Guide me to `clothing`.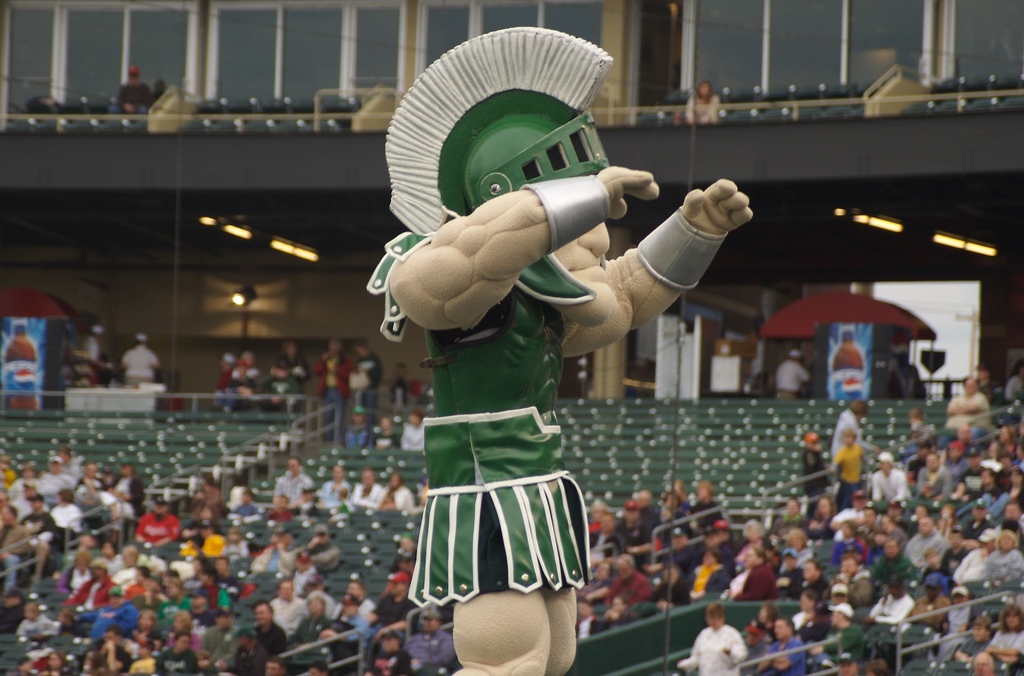
Guidance: (112, 90, 156, 120).
